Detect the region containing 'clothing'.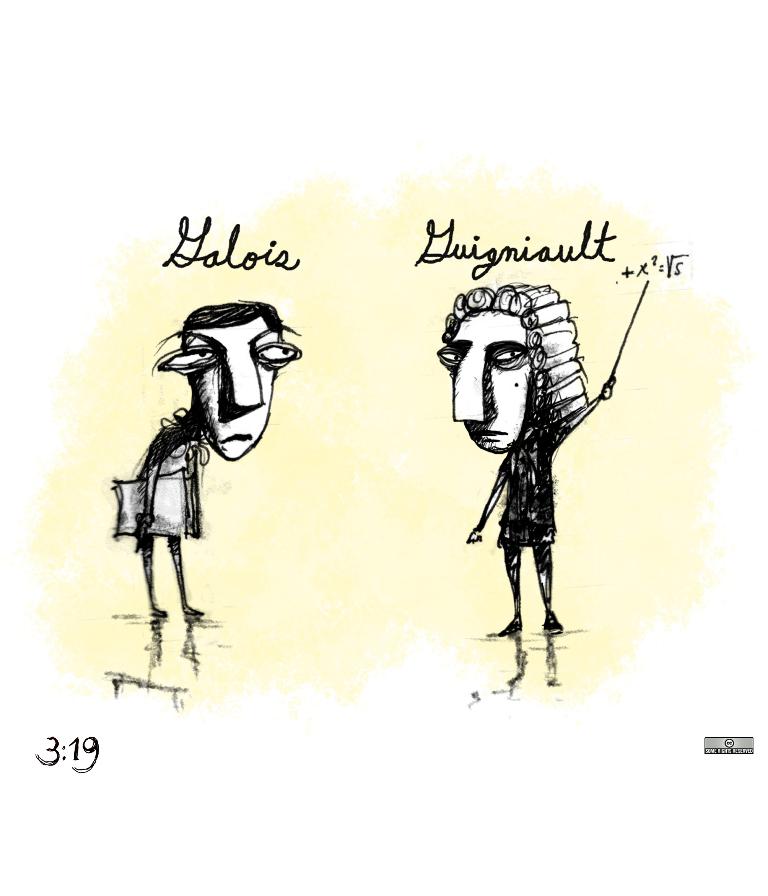
<bbox>496, 422, 570, 547</bbox>.
